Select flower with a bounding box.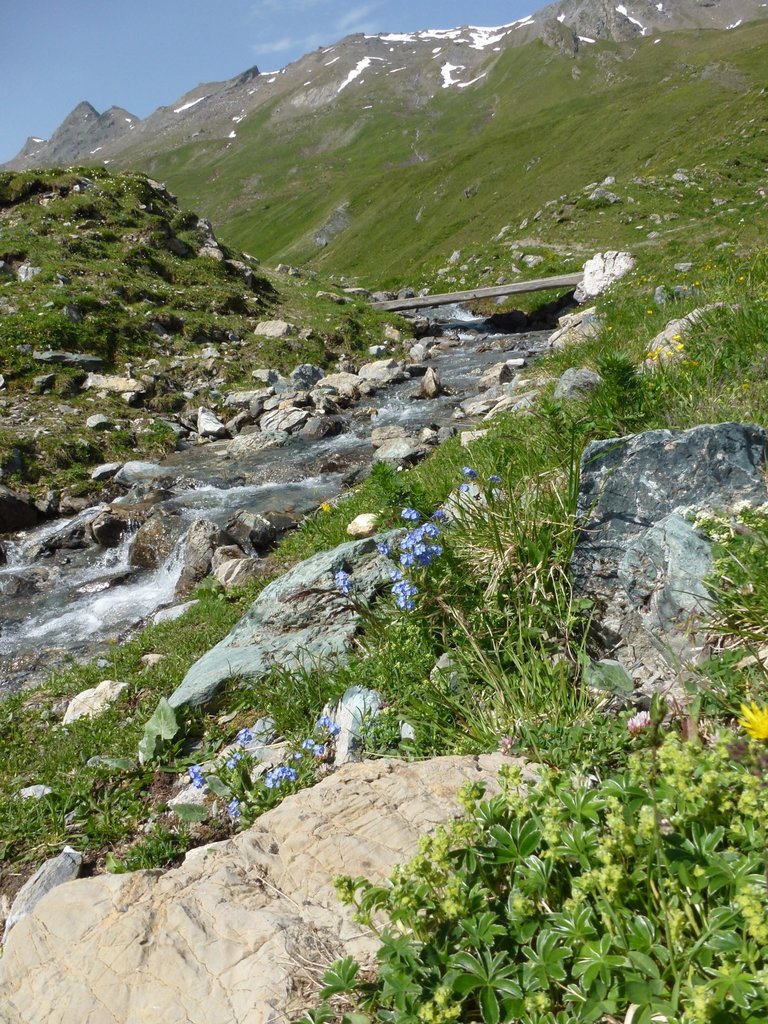
(left=399, top=548, right=426, bottom=566).
